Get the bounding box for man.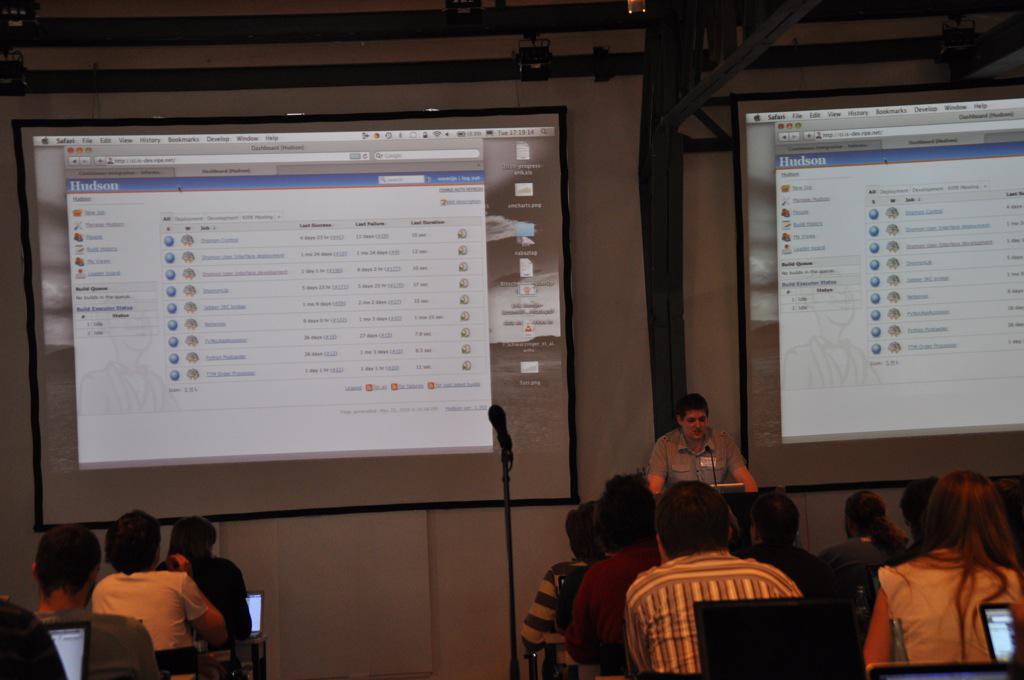
648,405,765,521.
